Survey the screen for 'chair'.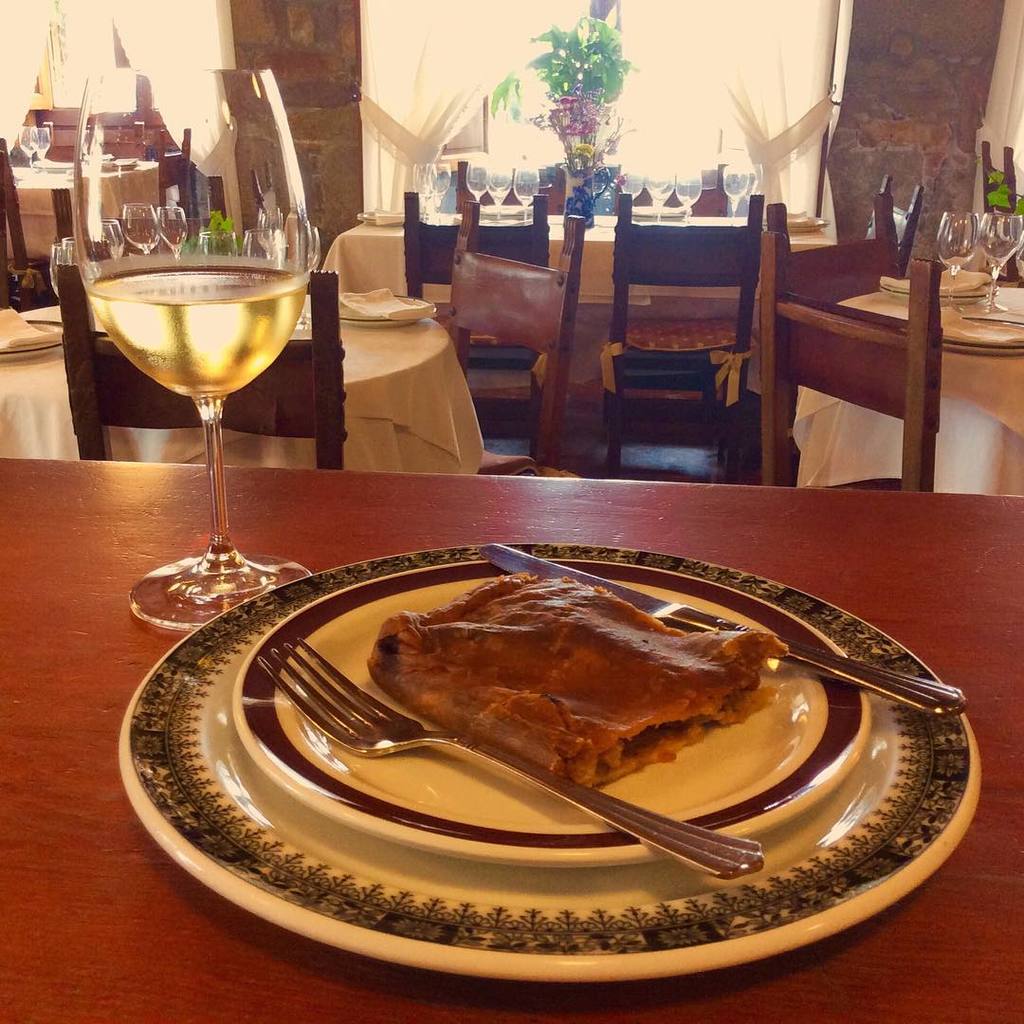
Survey found: Rect(0, 131, 49, 313).
